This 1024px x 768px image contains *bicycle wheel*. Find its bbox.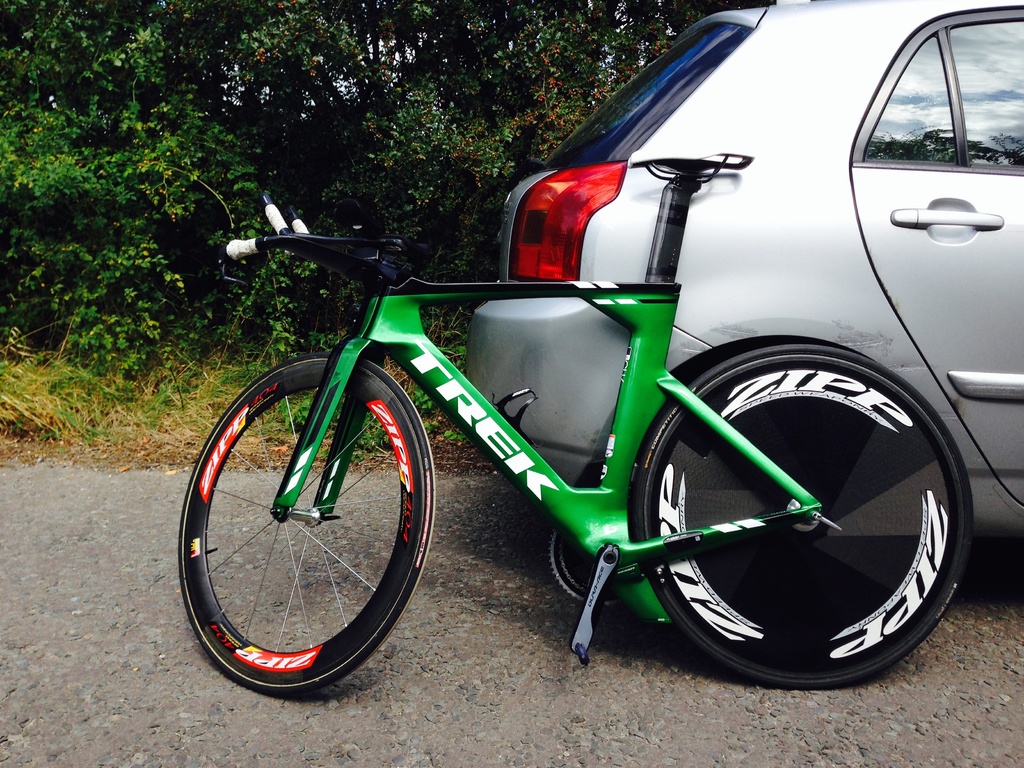
bbox(171, 339, 442, 705).
